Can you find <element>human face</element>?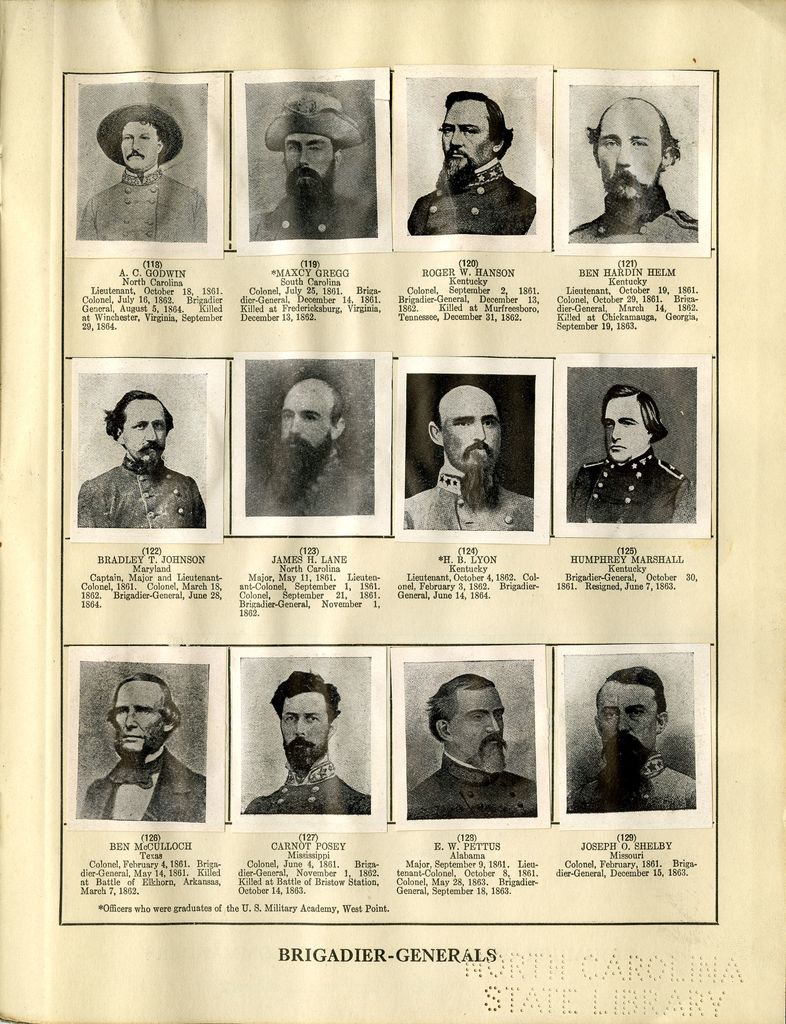
Yes, bounding box: x1=445, y1=384, x2=503, y2=470.
